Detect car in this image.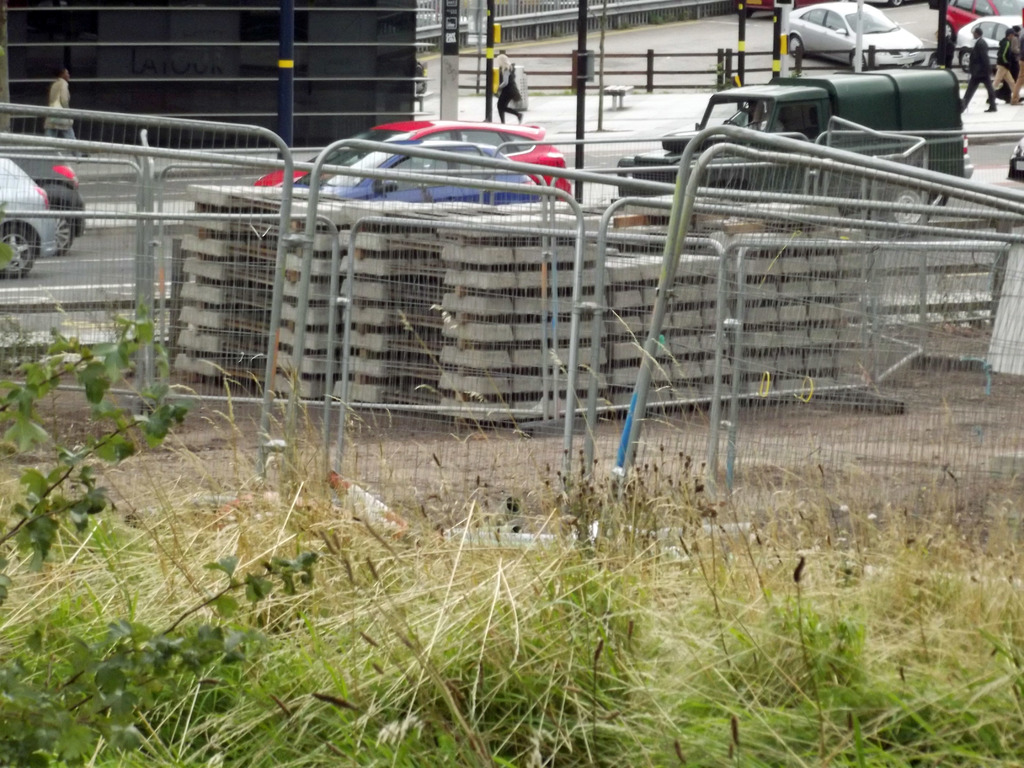
Detection: [286,143,543,199].
